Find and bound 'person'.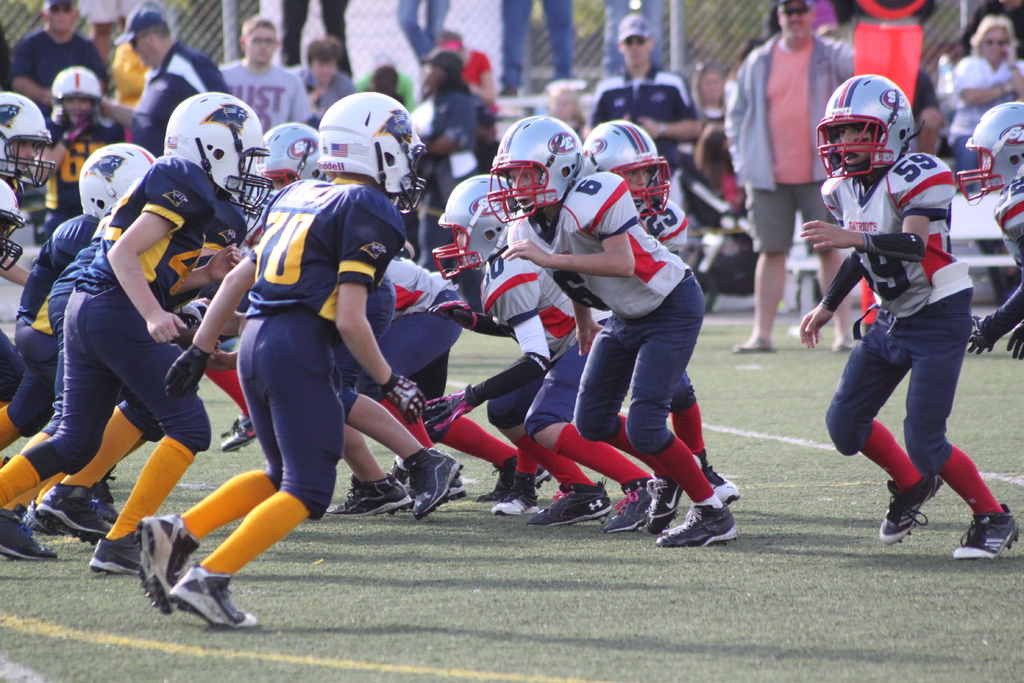
Bound: (x1=426, y1=20, x2=499, y2=115).
